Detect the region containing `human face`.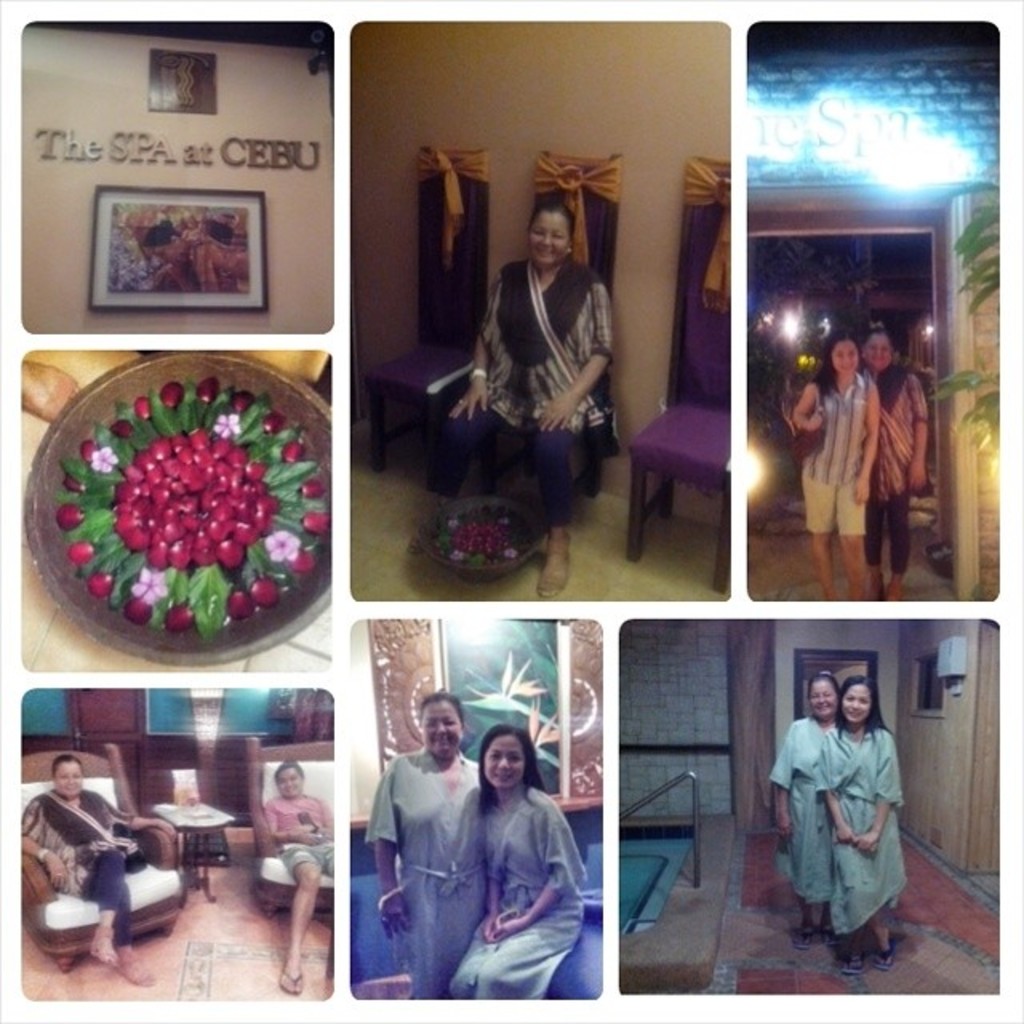
(x1=811, y1=680, x2=837, y2=720).
